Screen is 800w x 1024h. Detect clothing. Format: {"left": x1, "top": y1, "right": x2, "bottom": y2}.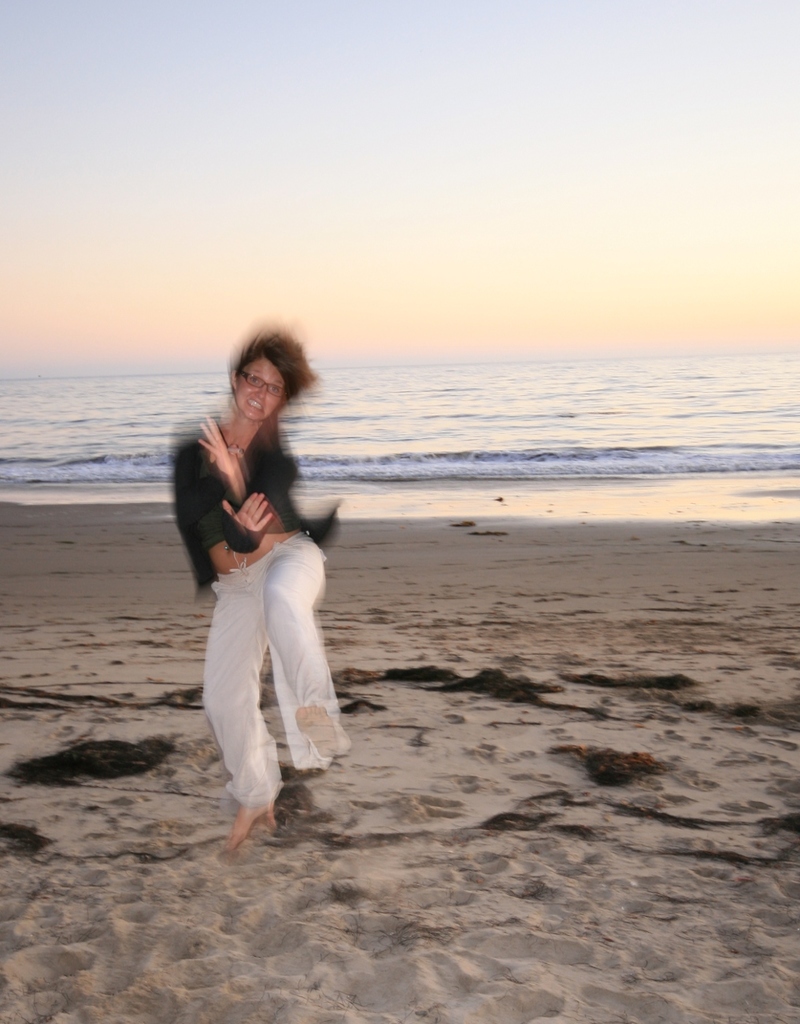
{"left": 181, "top": 384, "right": 341, "bottom": 779}.
